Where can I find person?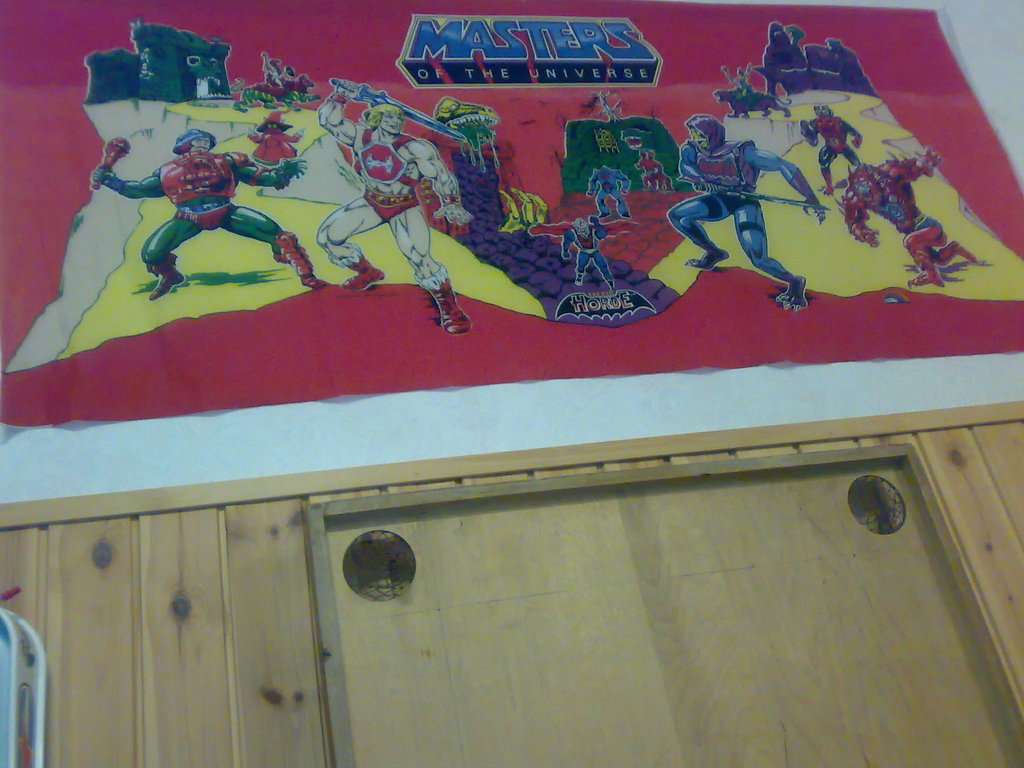
You can find it at {"left": 717, "top": 65, "right": 755, "bottom": 98}.
